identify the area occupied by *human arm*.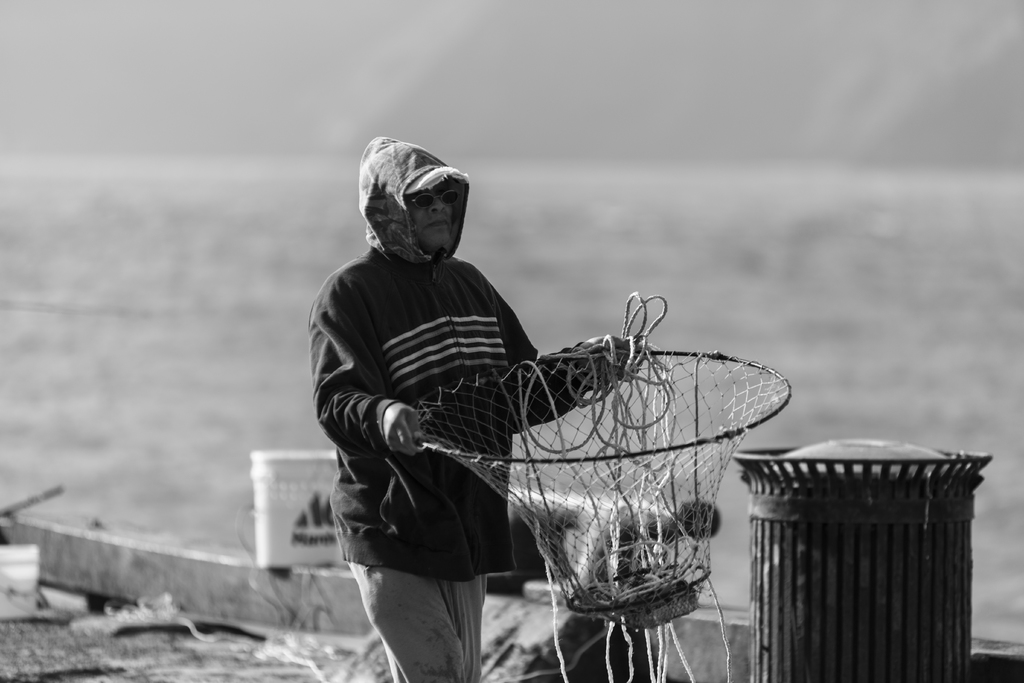
Area: 490:282:659:443.
